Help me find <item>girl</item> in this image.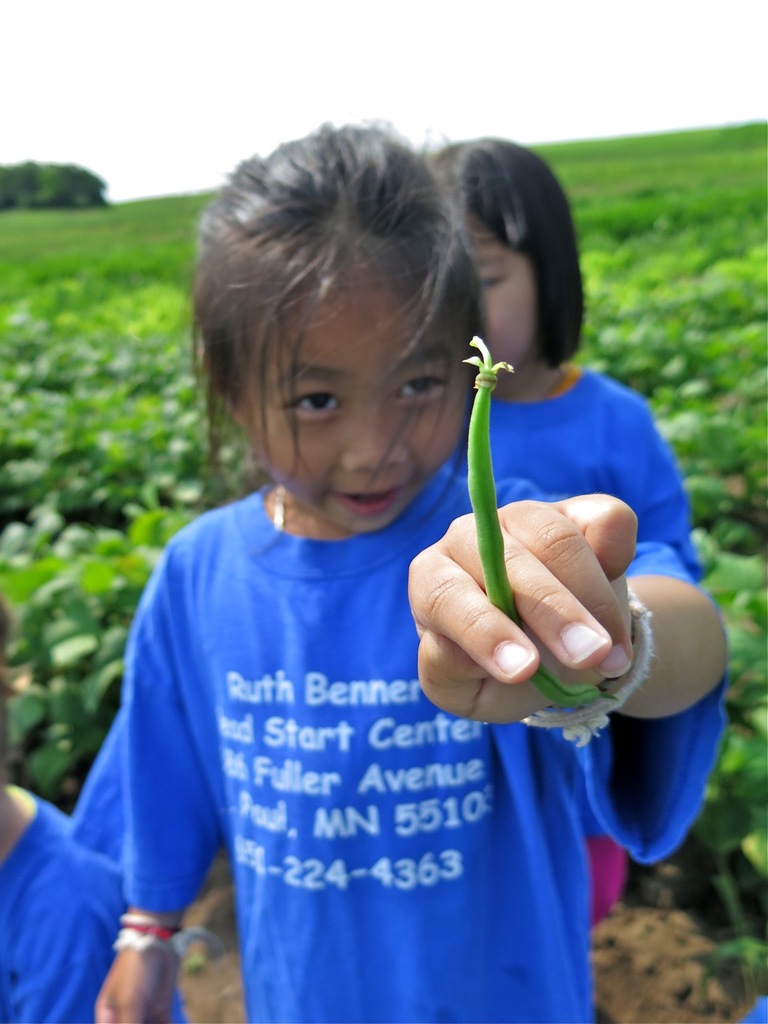
Found it: left=425, top=136, right=702, bottom=578.
